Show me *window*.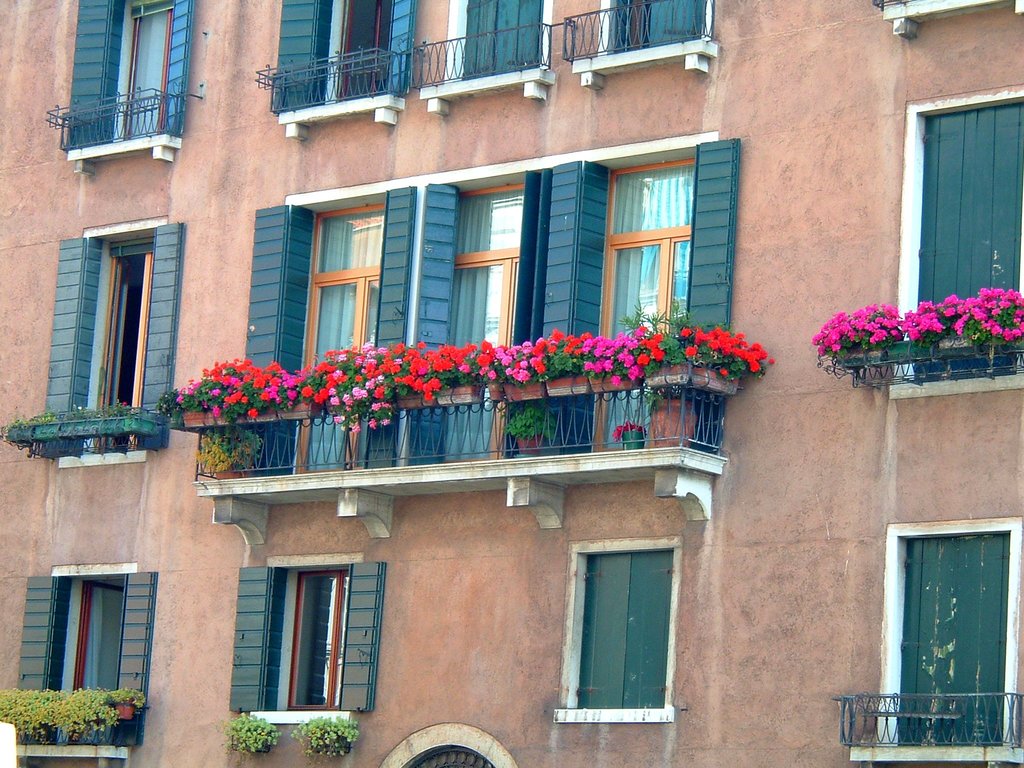
*window* is here: 16, 216, 171, 468.
